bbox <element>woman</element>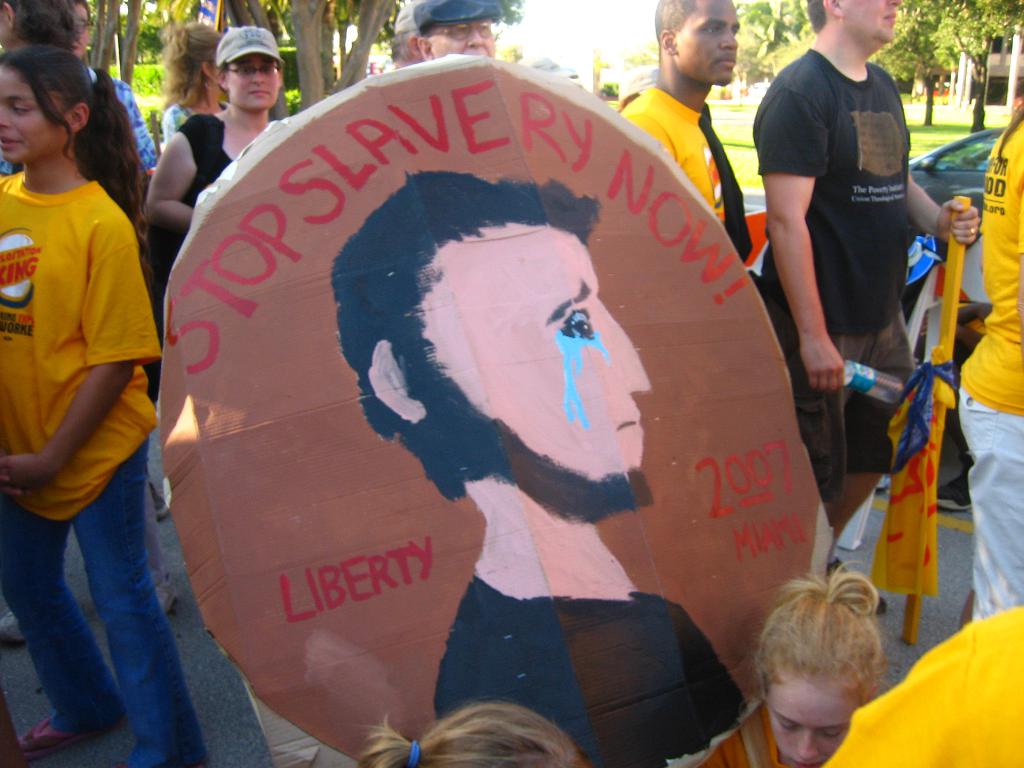
detection(143, 26, 292, 305)
